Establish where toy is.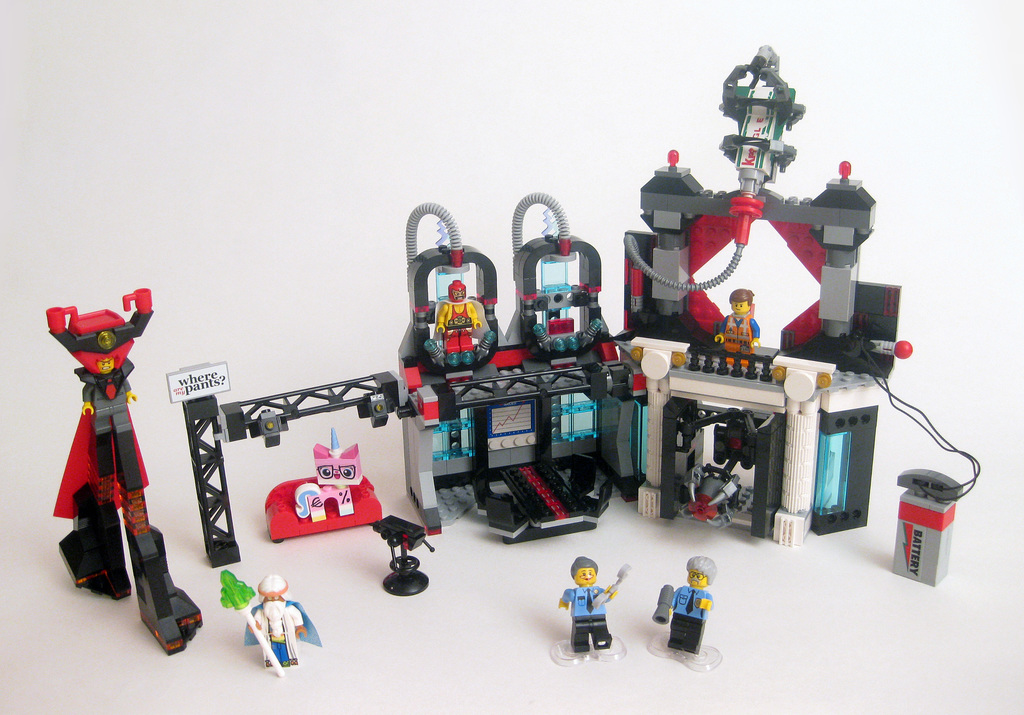
Established at [550, 556, 630, 665].
